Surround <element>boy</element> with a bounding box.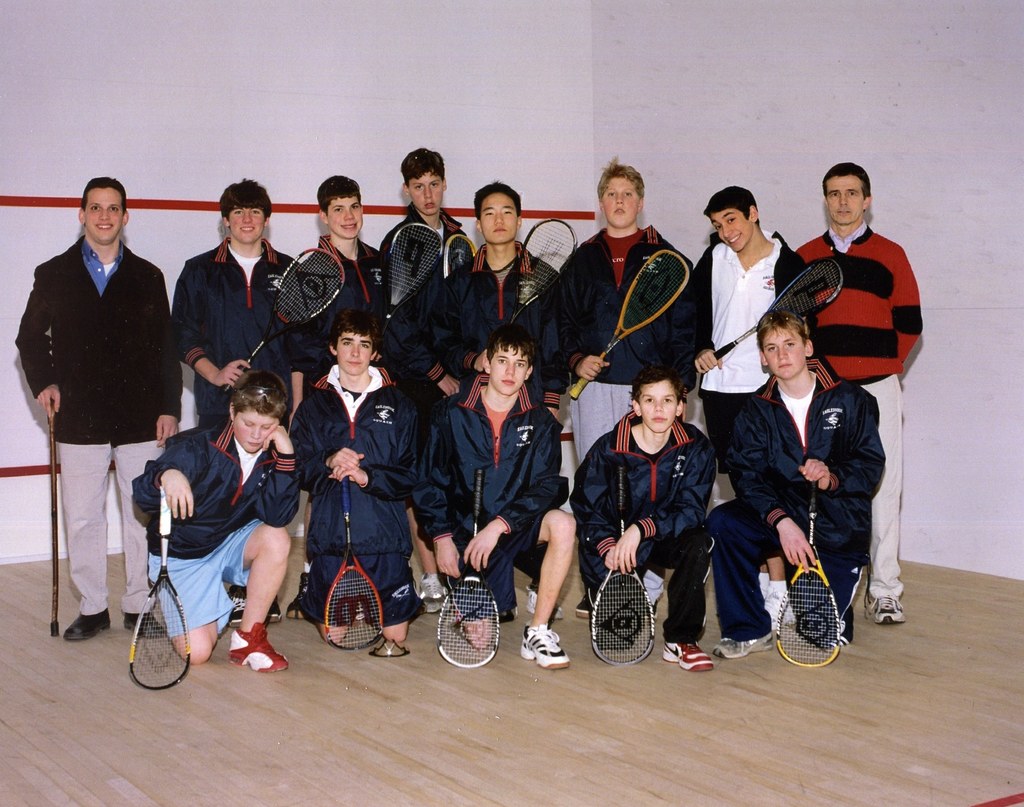
bbox=[291, 308, 419, 640].
